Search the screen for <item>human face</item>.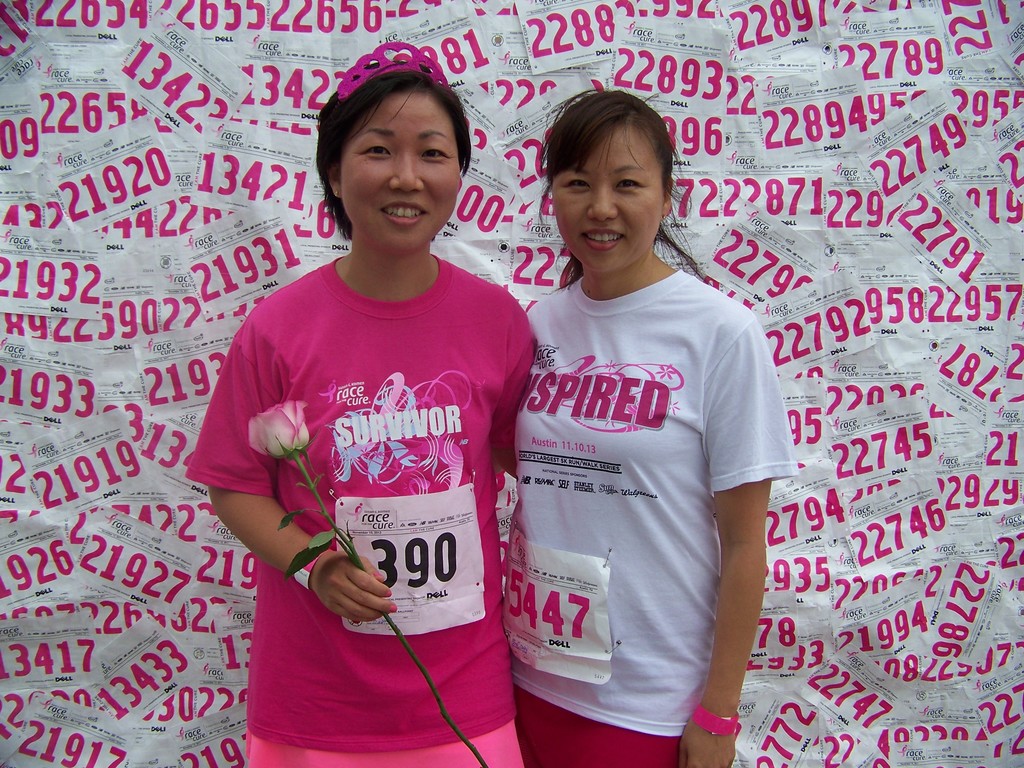
Found at region(338, 92, 478, 254).
